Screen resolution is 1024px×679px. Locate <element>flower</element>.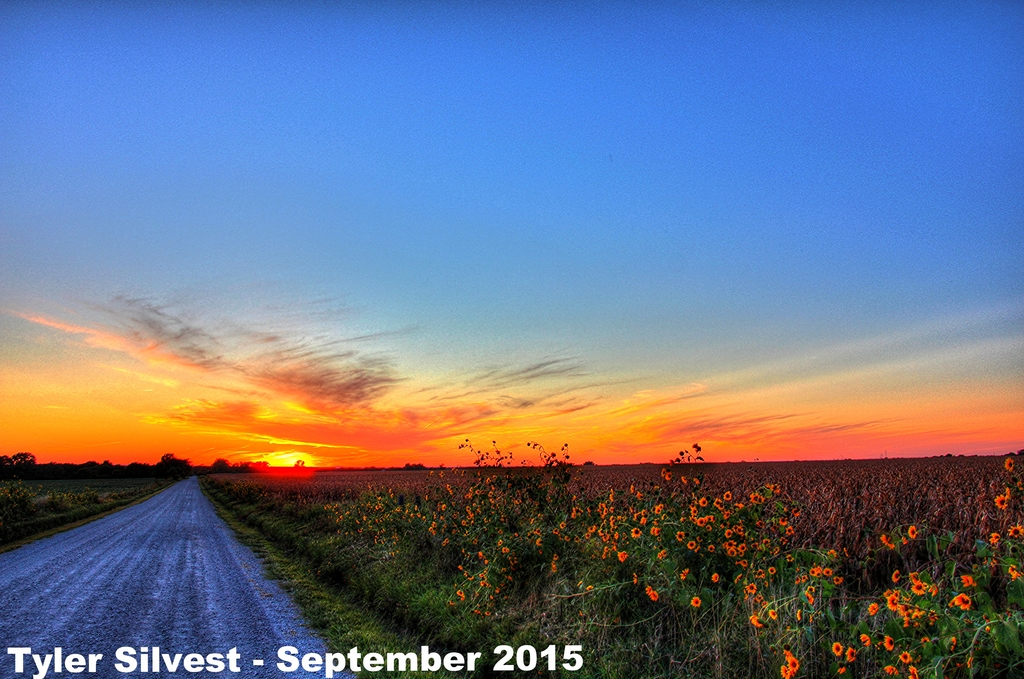
pyautogui.locateOnScreen(830, 637, 838, 661).
